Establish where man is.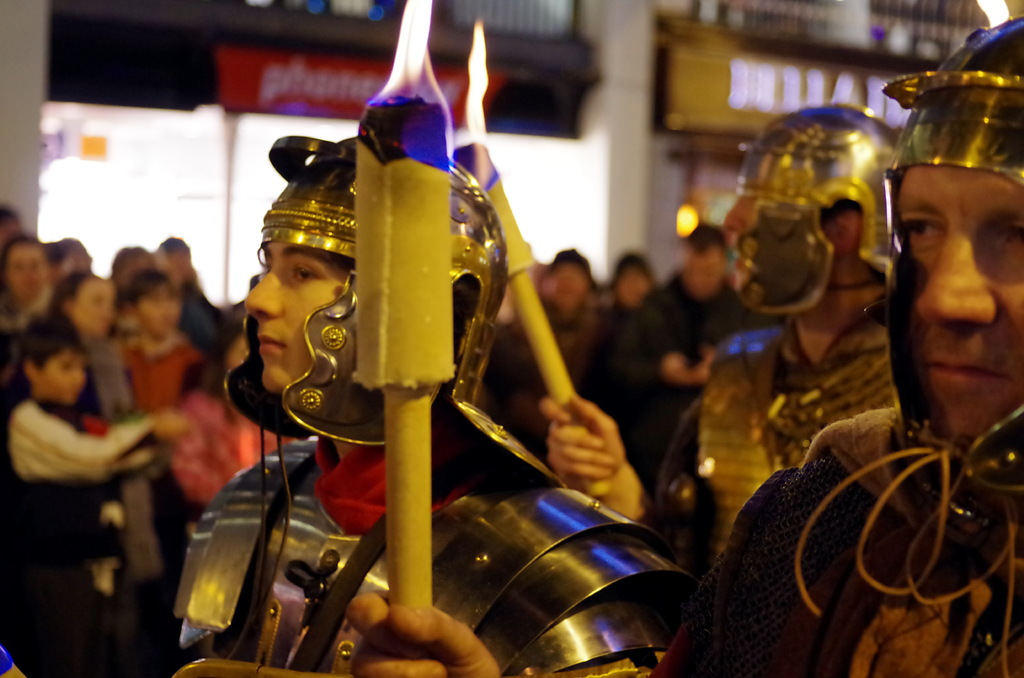
Established at [left=594, top=218, right=787, bottom=487].
